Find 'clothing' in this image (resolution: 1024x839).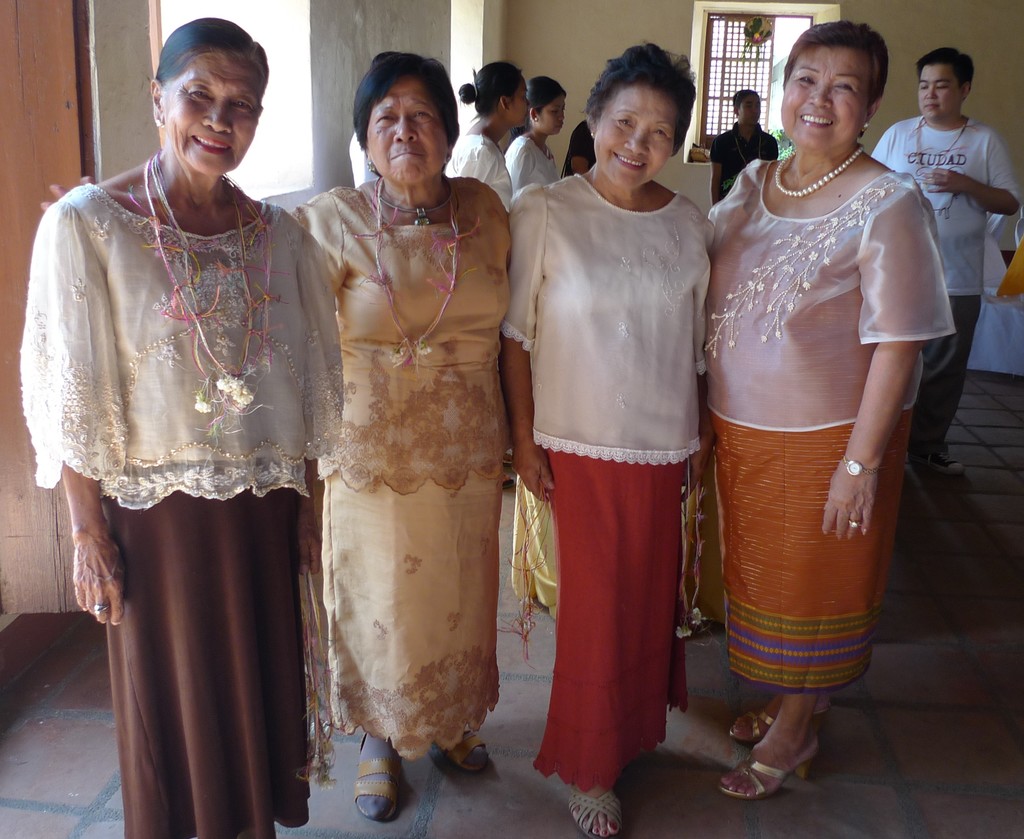
{"left": 868, "top": 118, "right": 1023, "bottom": 449}.
